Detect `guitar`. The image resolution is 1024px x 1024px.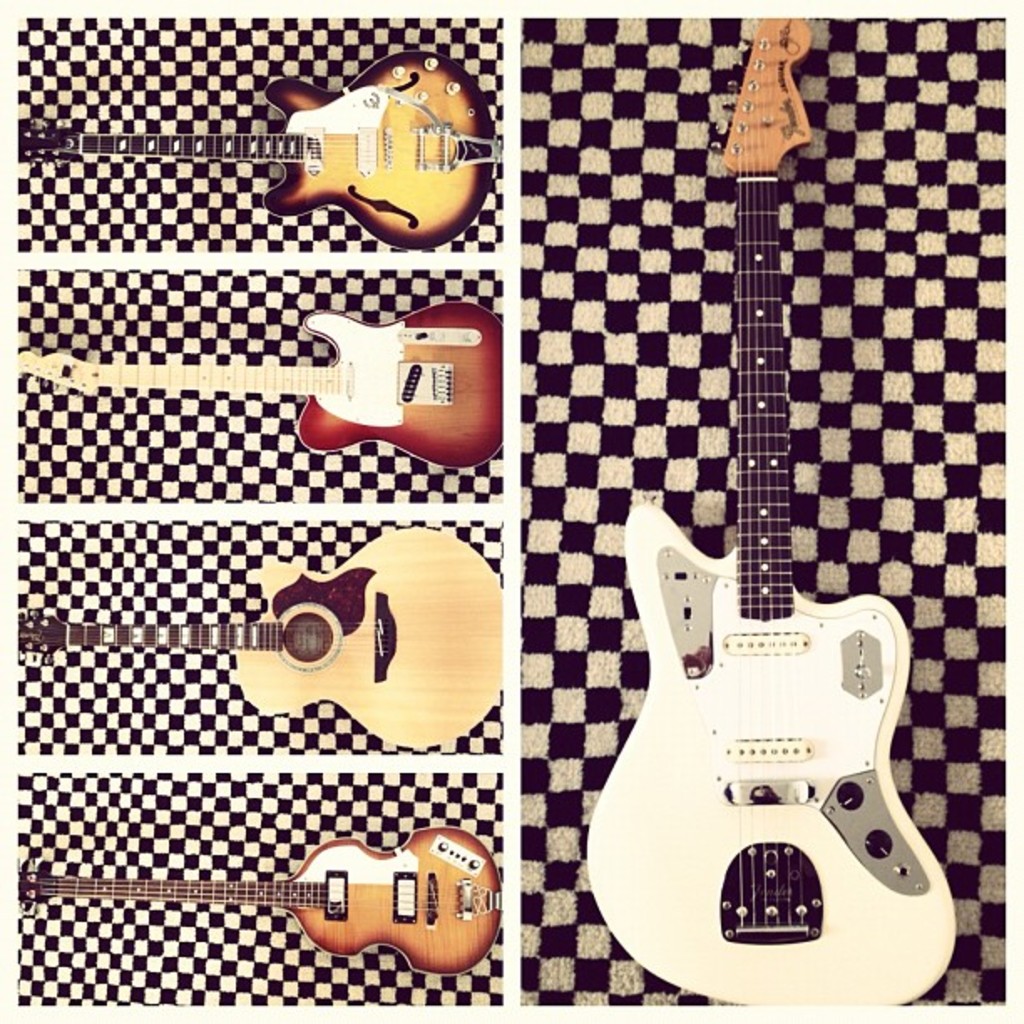
<region>587, 17, 957, 1004</region>.
